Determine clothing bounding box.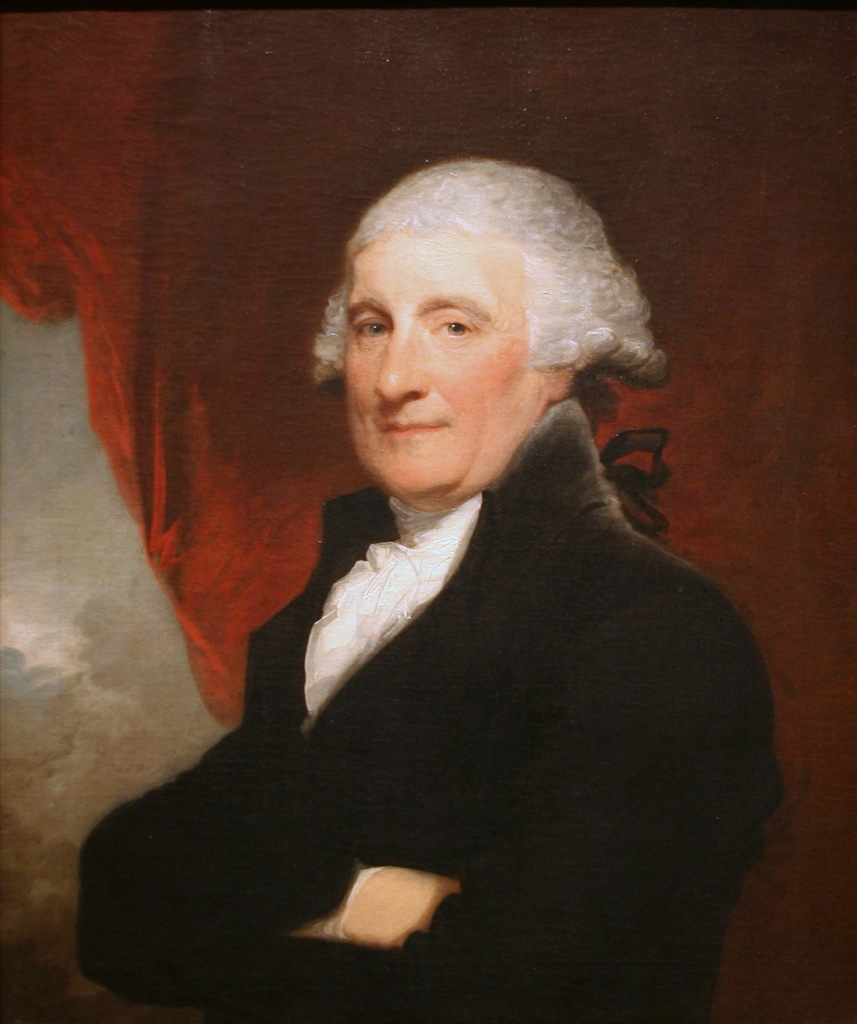
Determined: l=72, t=385, r=785, b=1020.
